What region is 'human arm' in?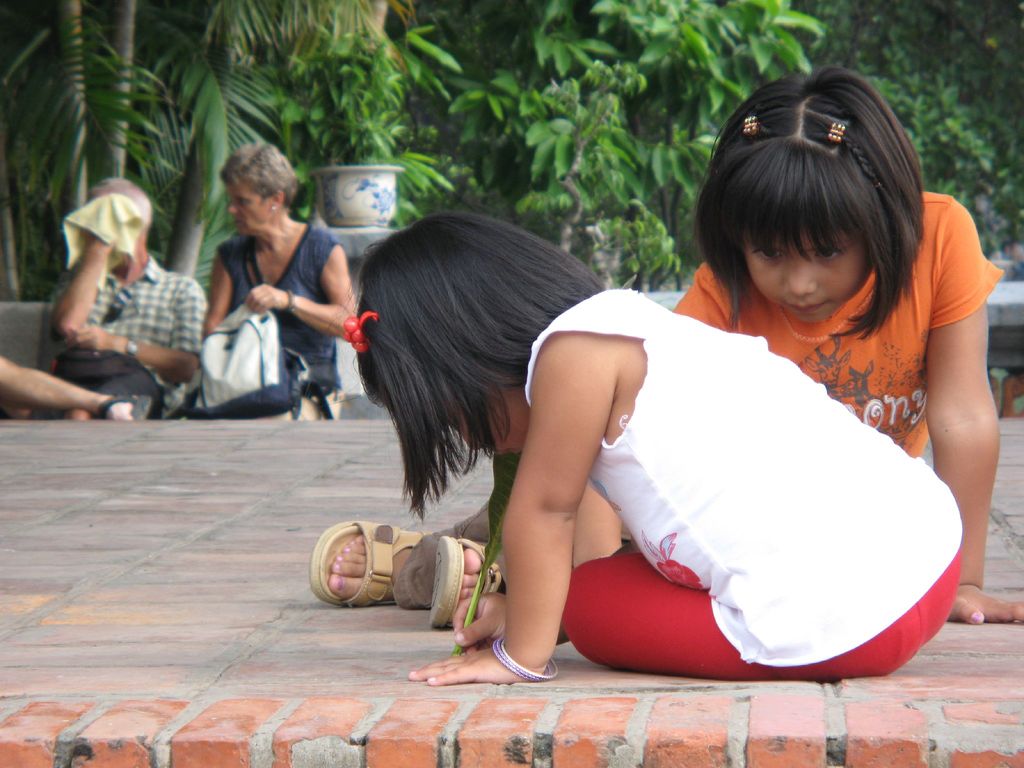
bbox(201, 250, 235, 339).
